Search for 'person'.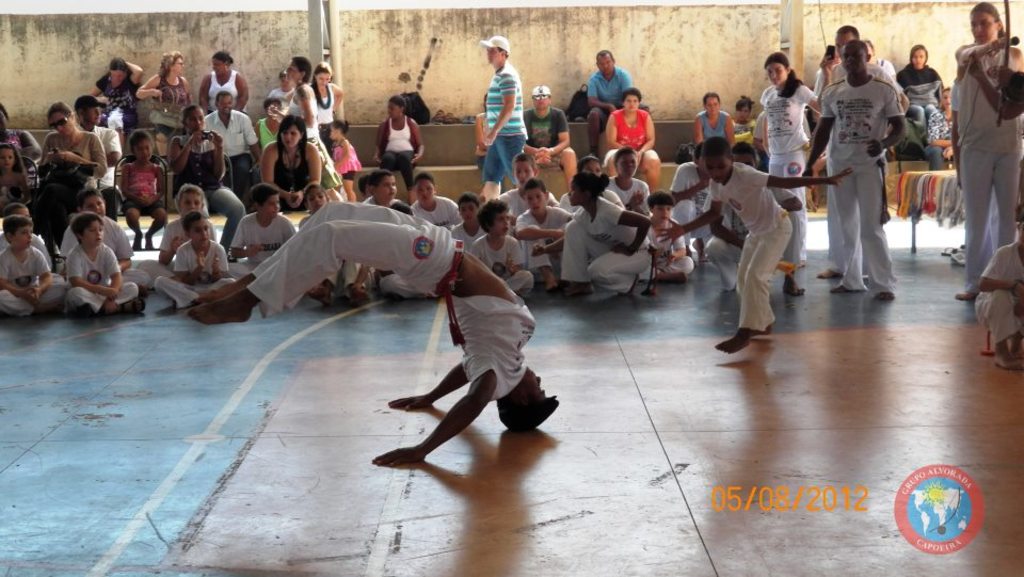
Found at 669, 140, 716, 237.
